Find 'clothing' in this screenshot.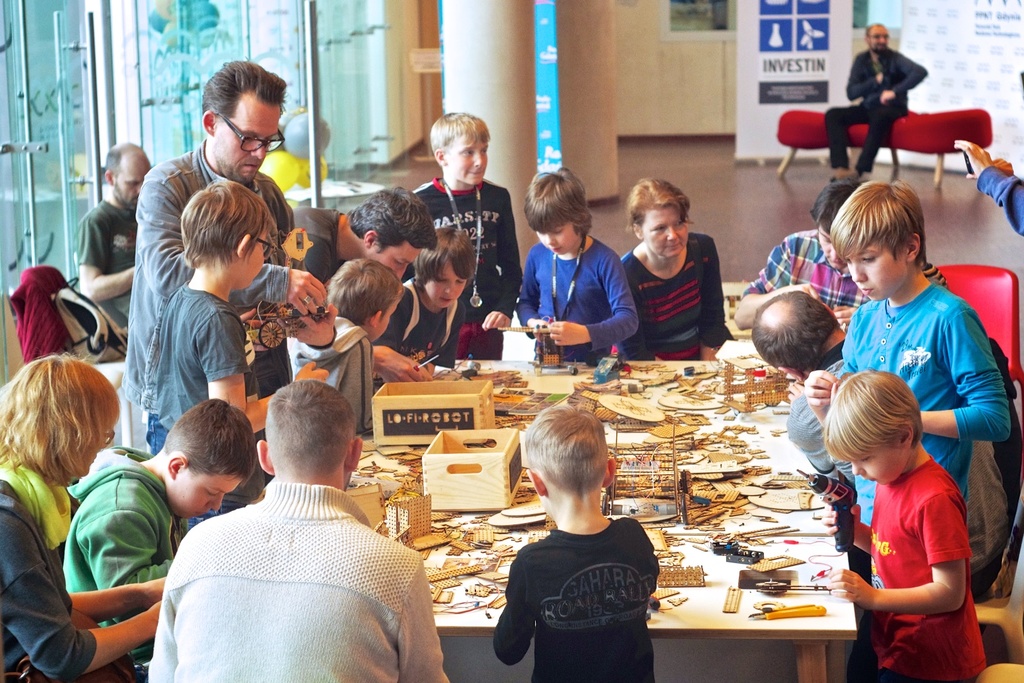
The bounding box for 'clothing' is (154, 453, 432, 682).
